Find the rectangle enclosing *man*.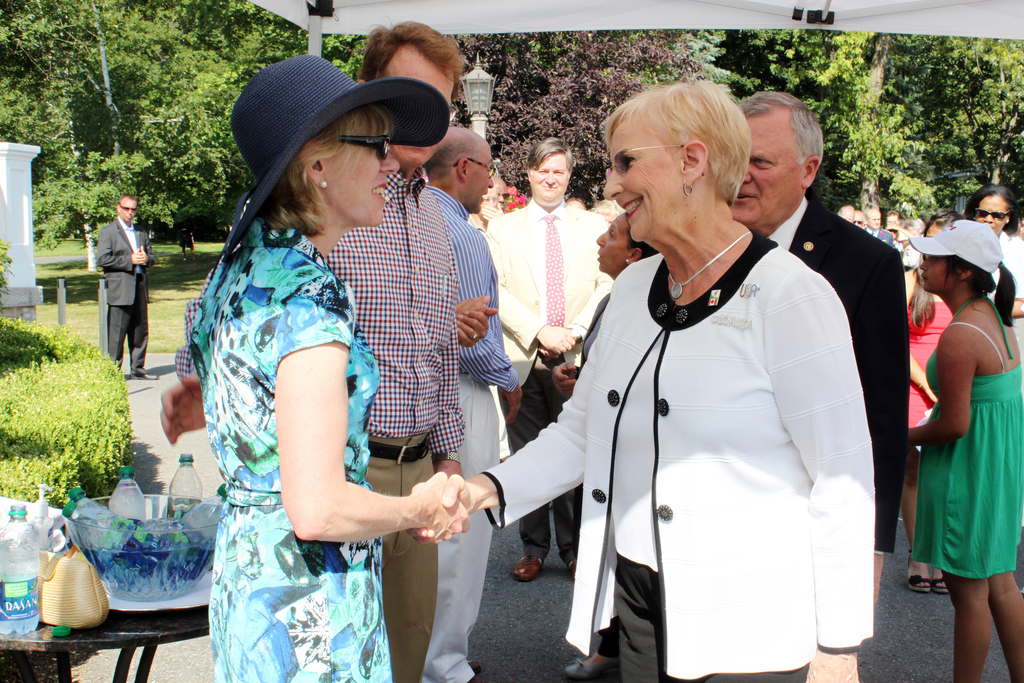
bbox(156, 12, 465, 682).
